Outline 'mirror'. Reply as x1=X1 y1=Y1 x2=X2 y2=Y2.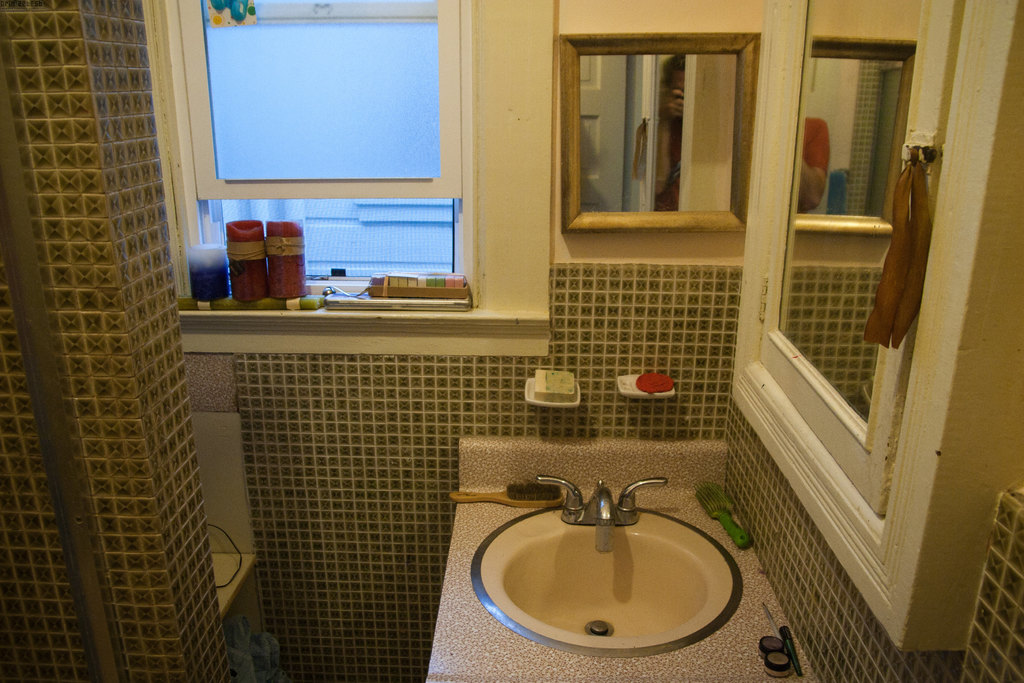
x1=780 y1=0 x2=922 y2=423.
